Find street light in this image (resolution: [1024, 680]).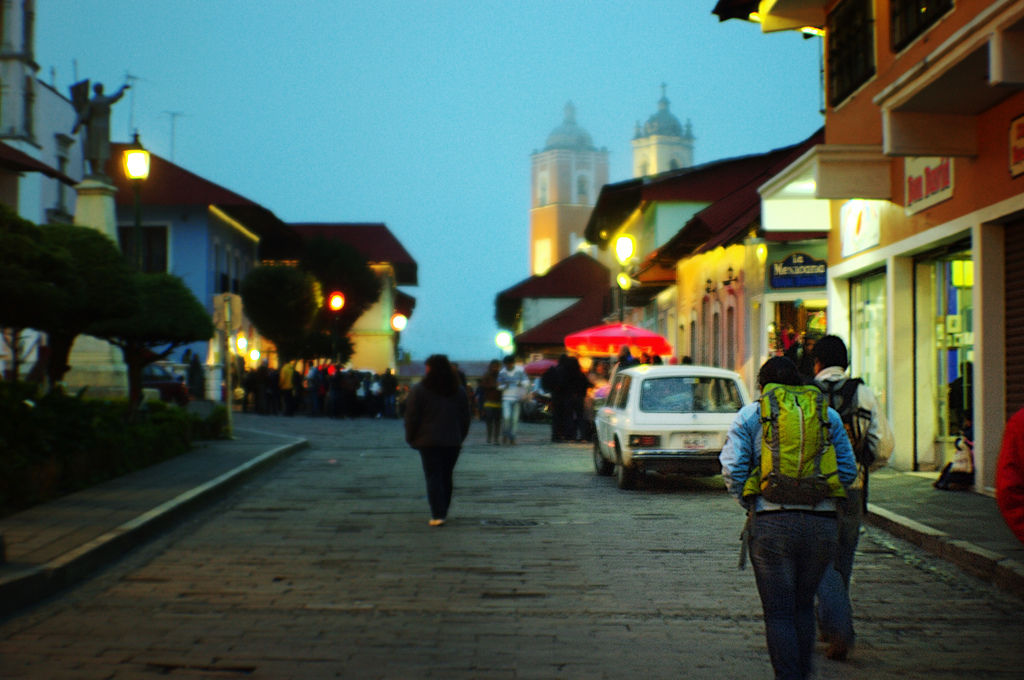
[119,125,153,317].
